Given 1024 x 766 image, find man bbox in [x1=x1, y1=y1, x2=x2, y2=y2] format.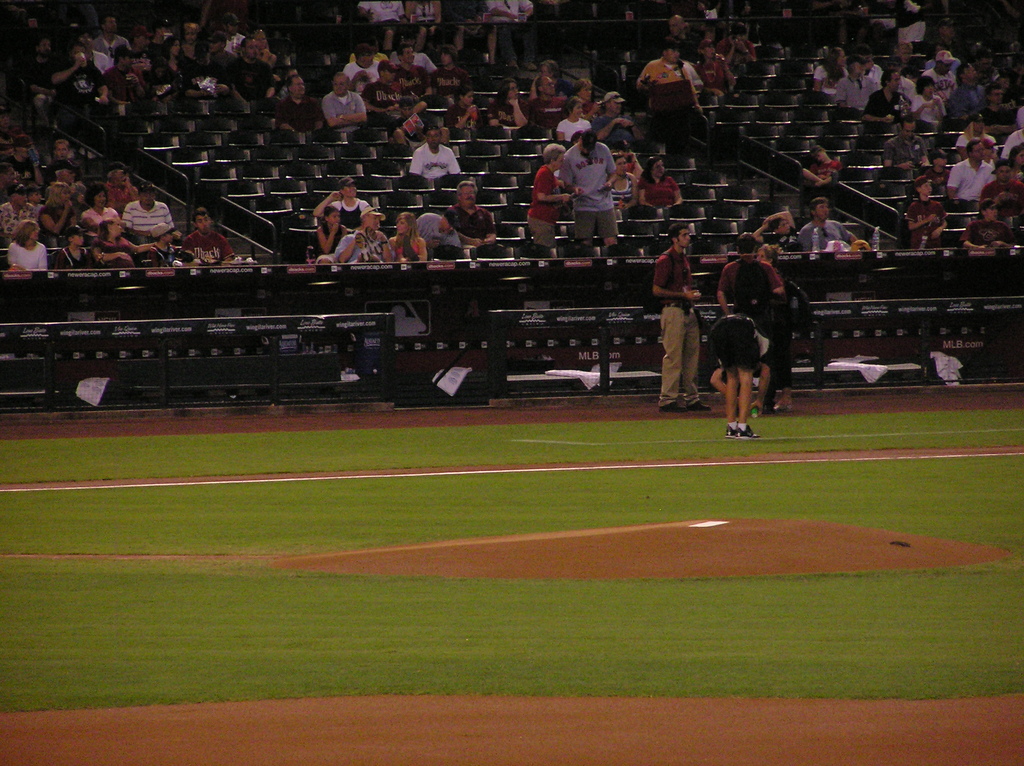
[x1=399, y1=0, x2=443, y2=48].
